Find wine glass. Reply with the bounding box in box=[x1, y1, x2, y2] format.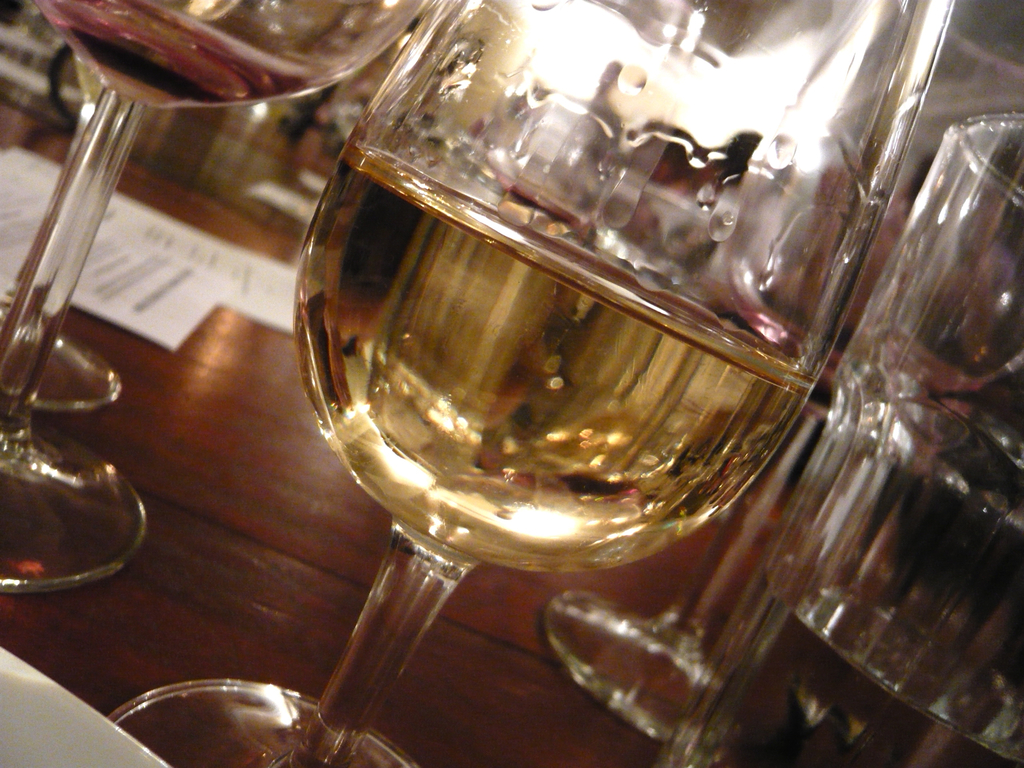
box=[105, 0, 917, 767].
